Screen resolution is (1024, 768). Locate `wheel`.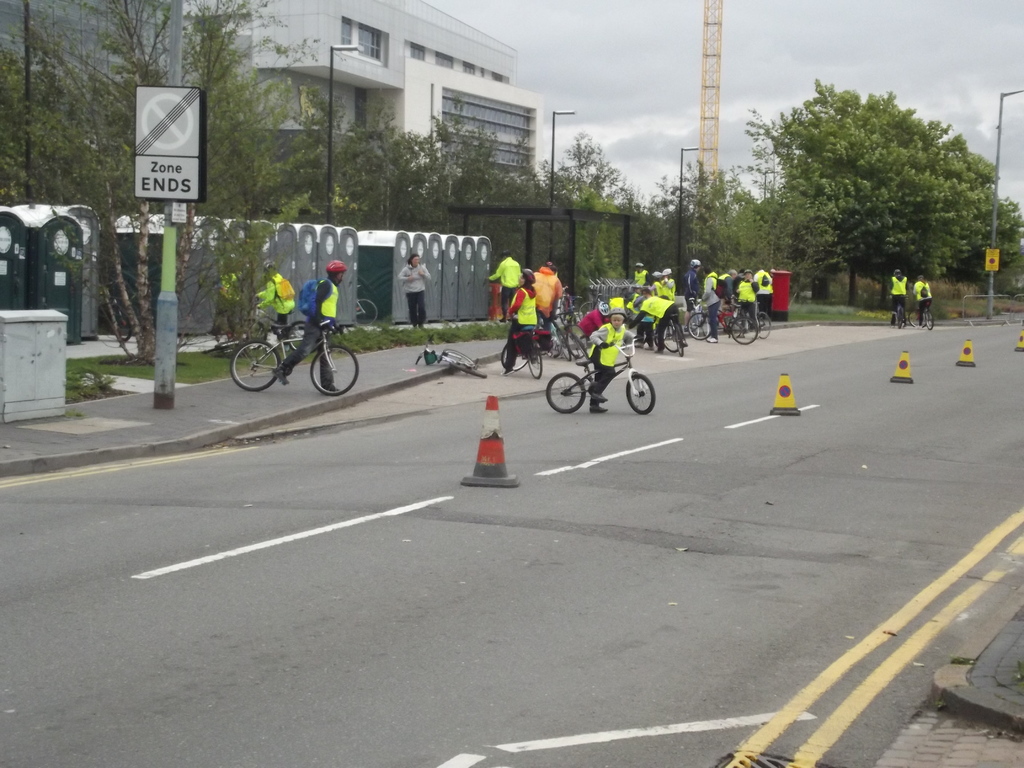
left=580, top=303, right=595, bottom=317.
